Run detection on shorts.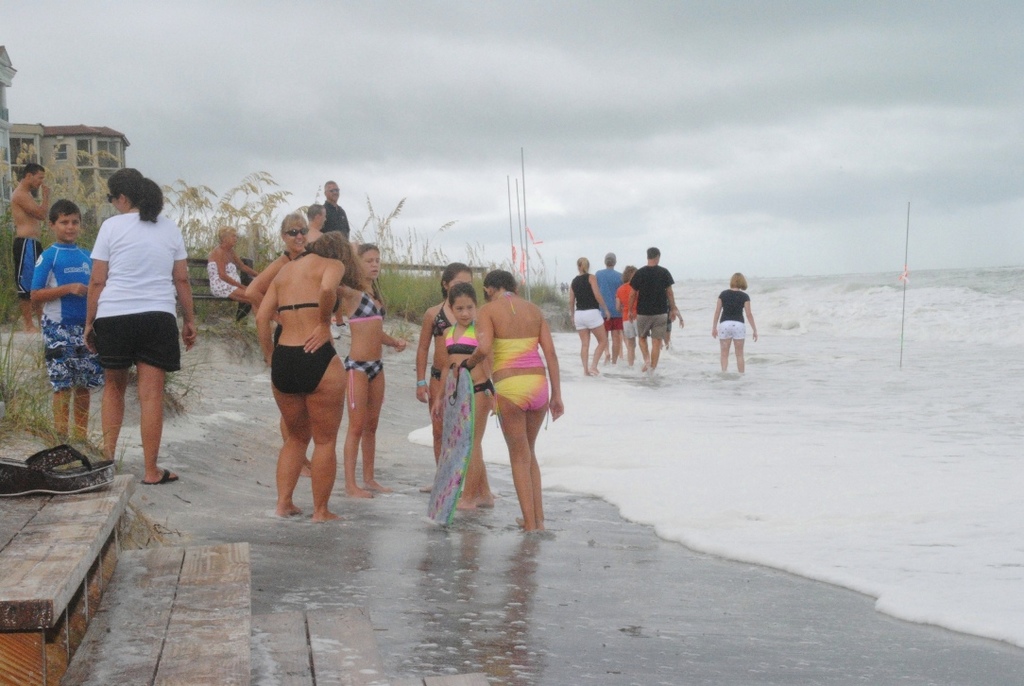
Result: select_region(623, 316, 641, 340).
